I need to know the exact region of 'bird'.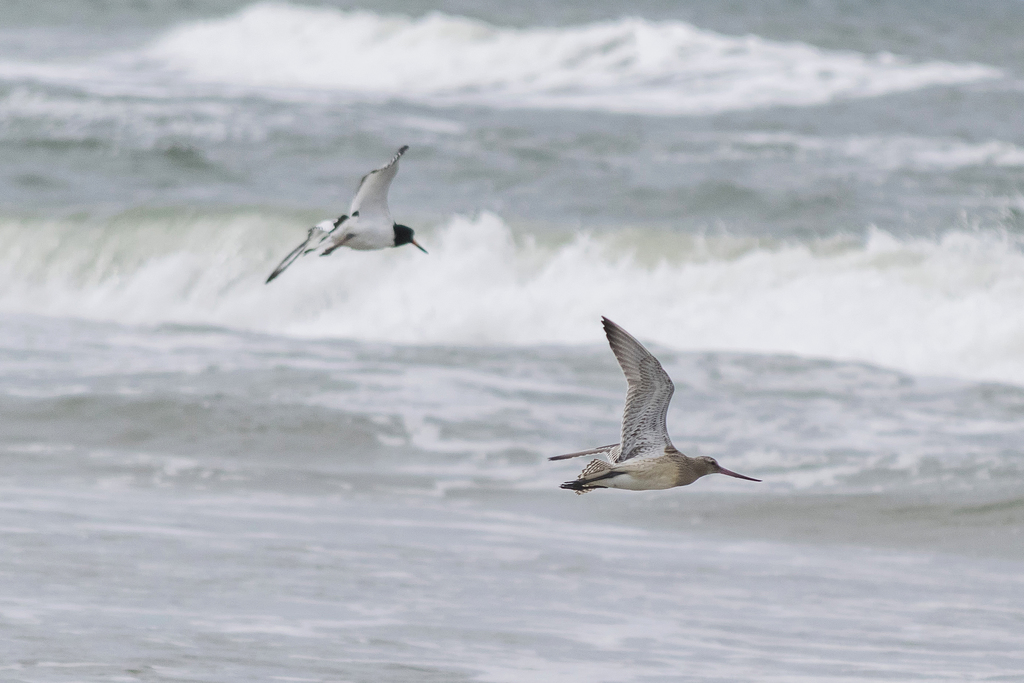
Region: (x1=261, y1=143, x2=428, y2=286).
